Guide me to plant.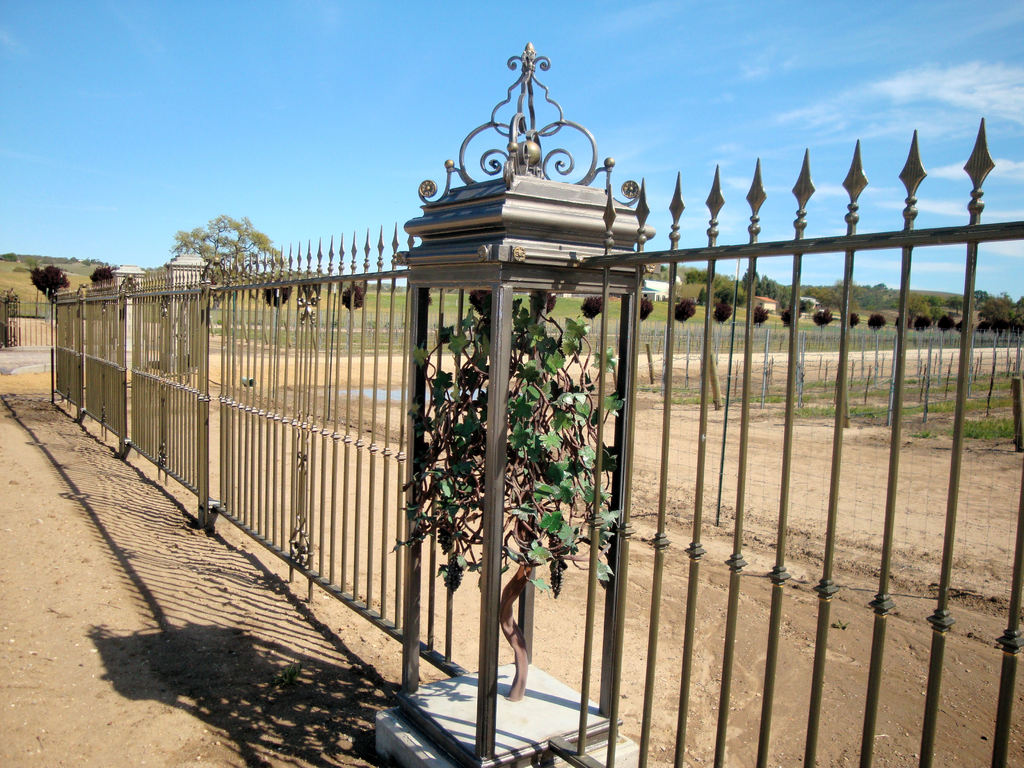
Guidance: (954,323,964,332).
